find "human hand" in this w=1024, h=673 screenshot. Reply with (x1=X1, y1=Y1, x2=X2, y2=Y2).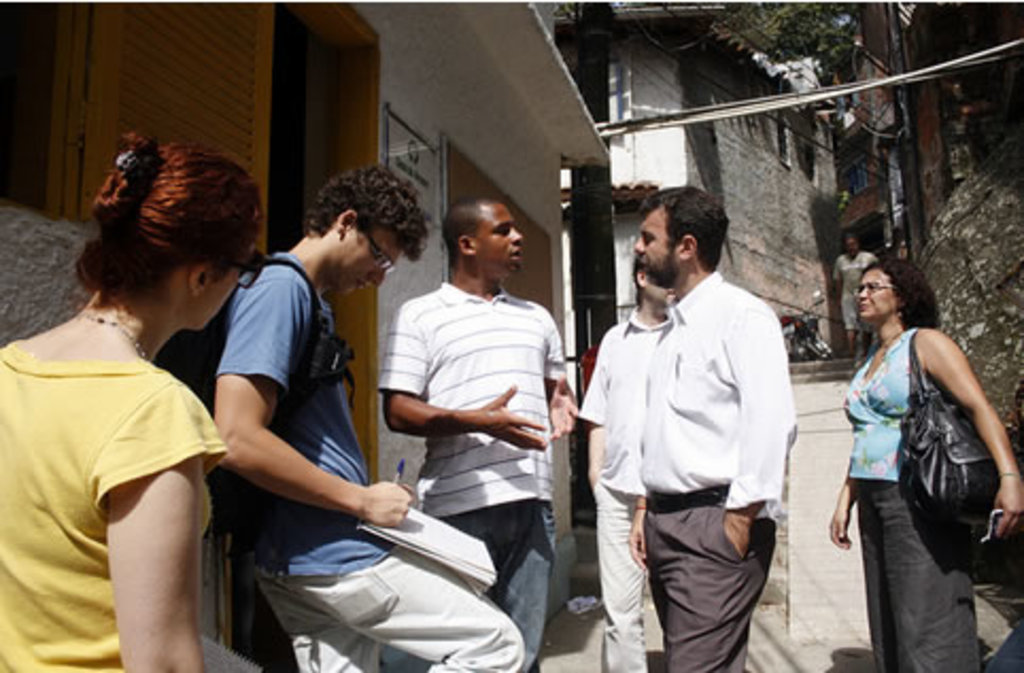
(x1=718, y1=510, x2=754, y2=560).
